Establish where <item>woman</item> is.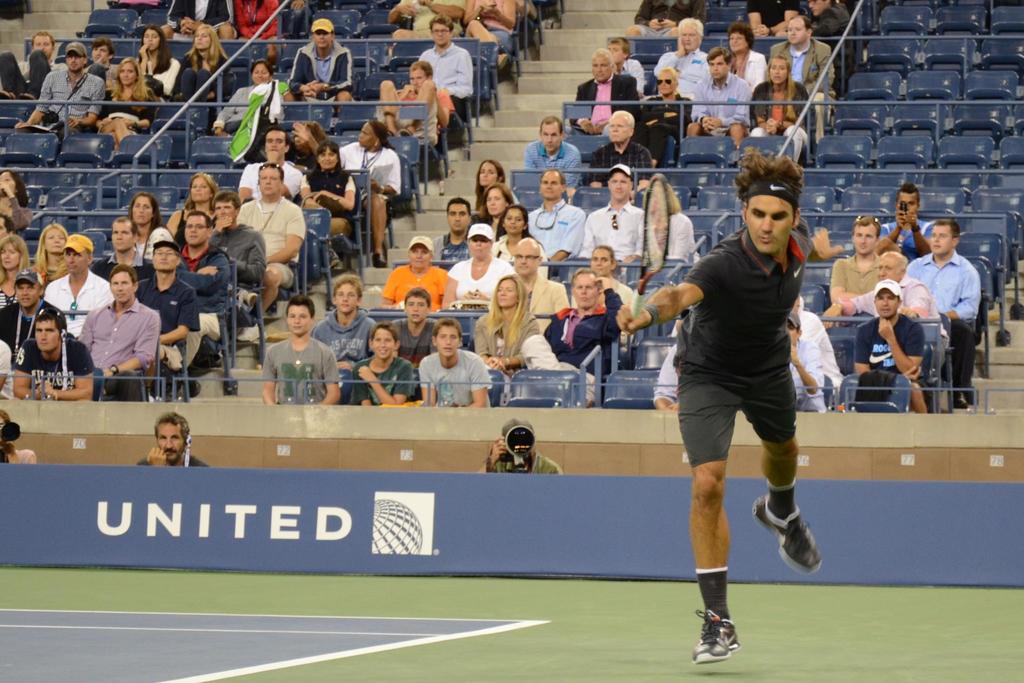
Established at bbox=[438, 225, 509, 310].
